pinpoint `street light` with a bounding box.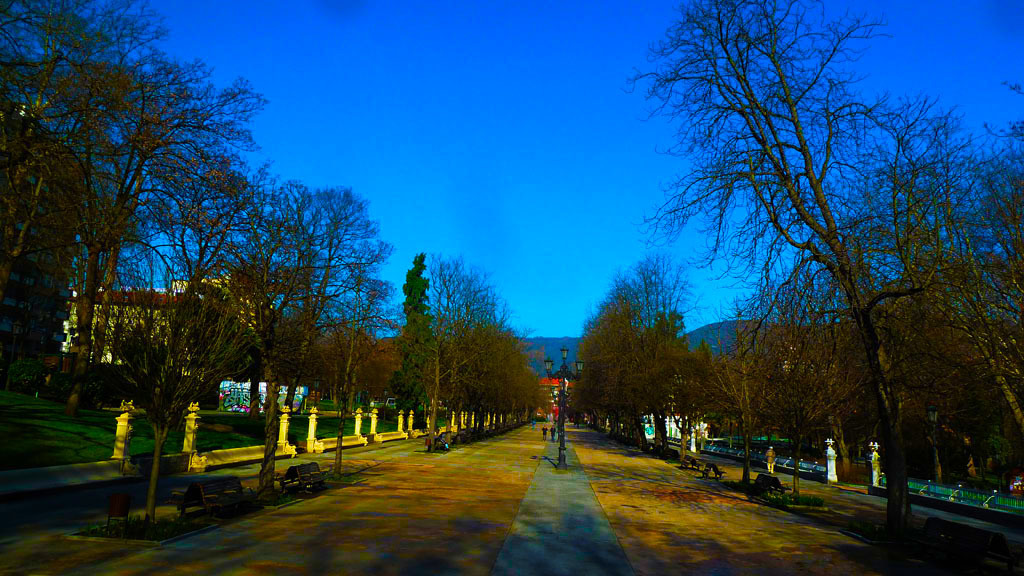
pyautogui.locateOnScreen(534, 351, 583, 466).
